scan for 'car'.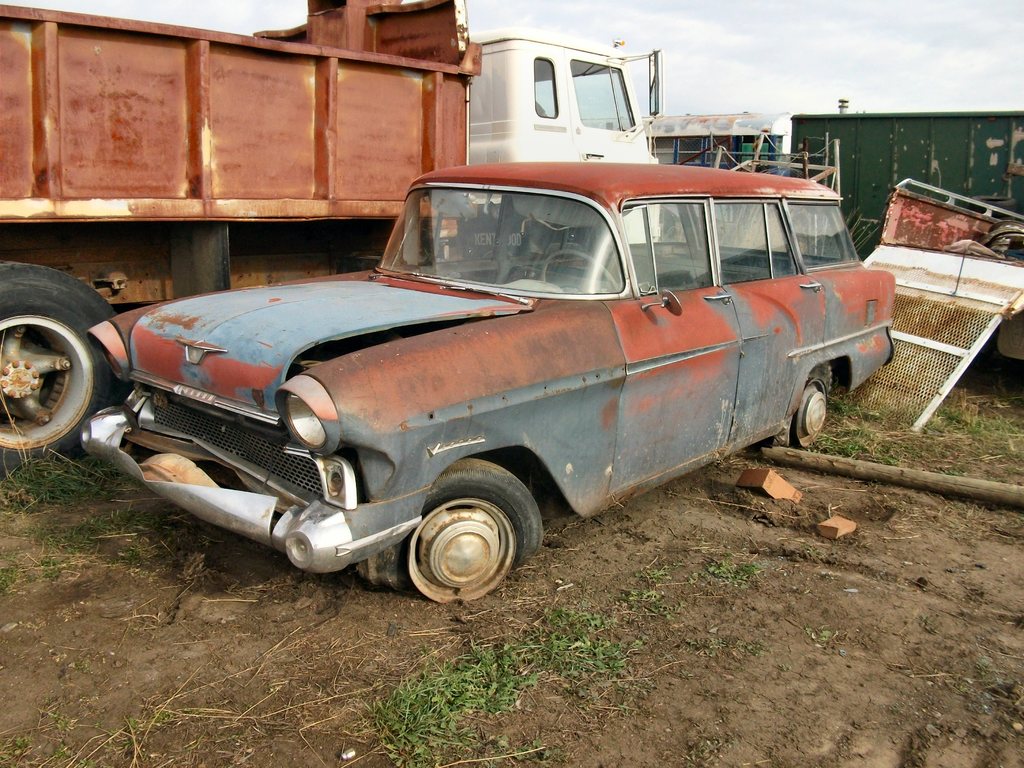
Scan result: 45/139/890/612.
